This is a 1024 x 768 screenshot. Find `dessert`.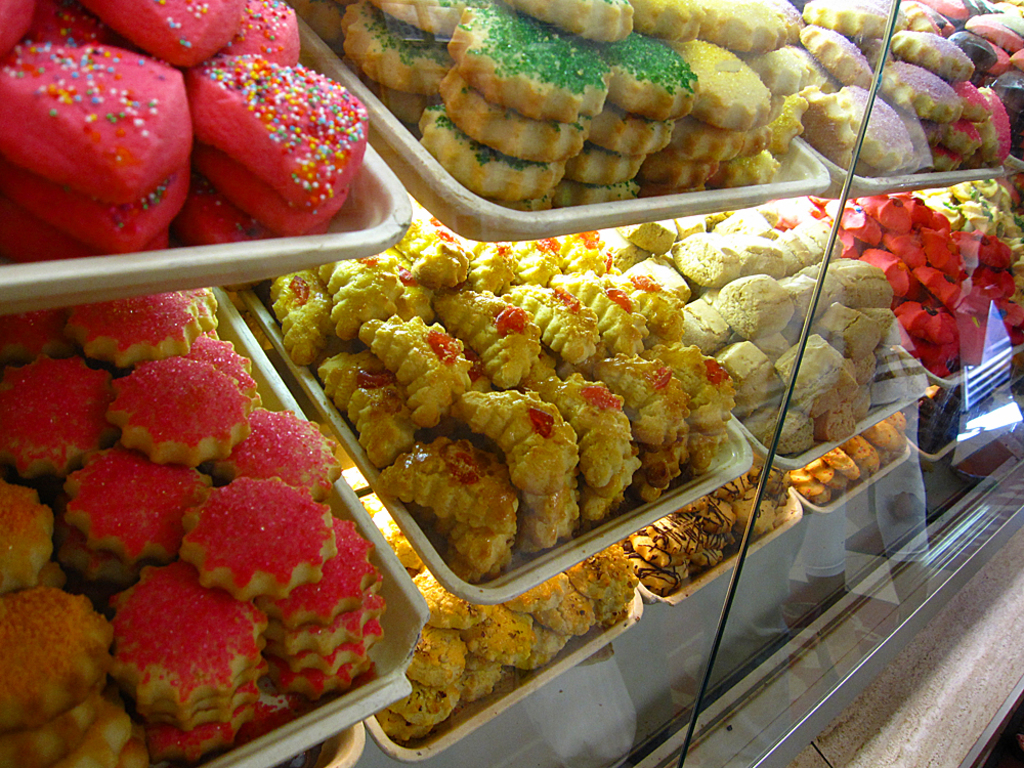
Bounding box: [735, 489, 780, 528].
